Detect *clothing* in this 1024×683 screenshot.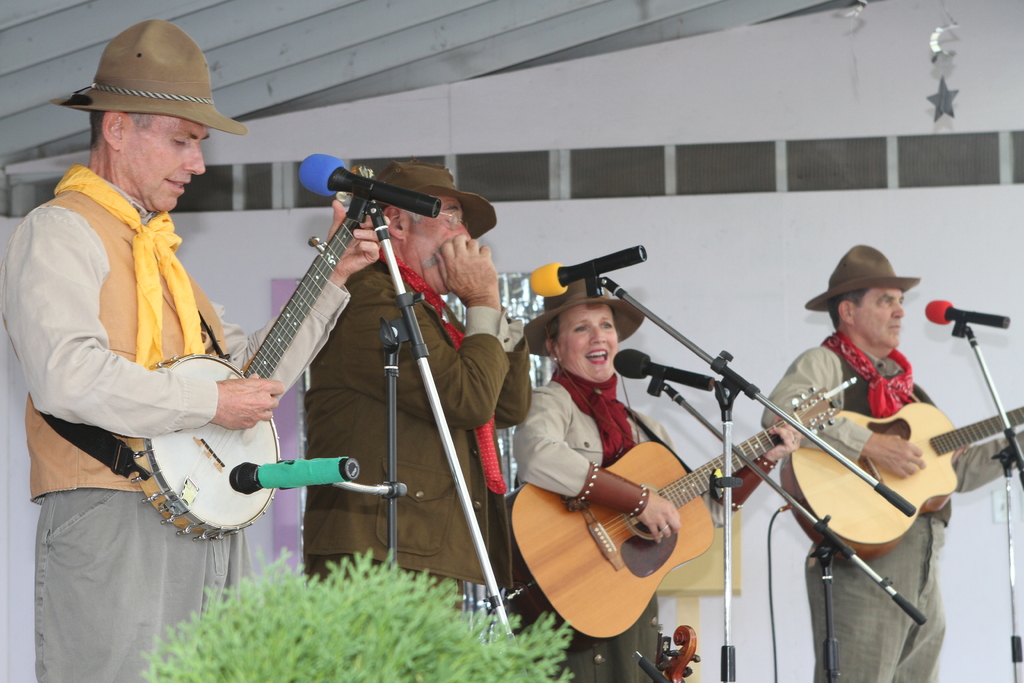
Detection: (x1=765, y1=340, x2=1022, y2=682).
